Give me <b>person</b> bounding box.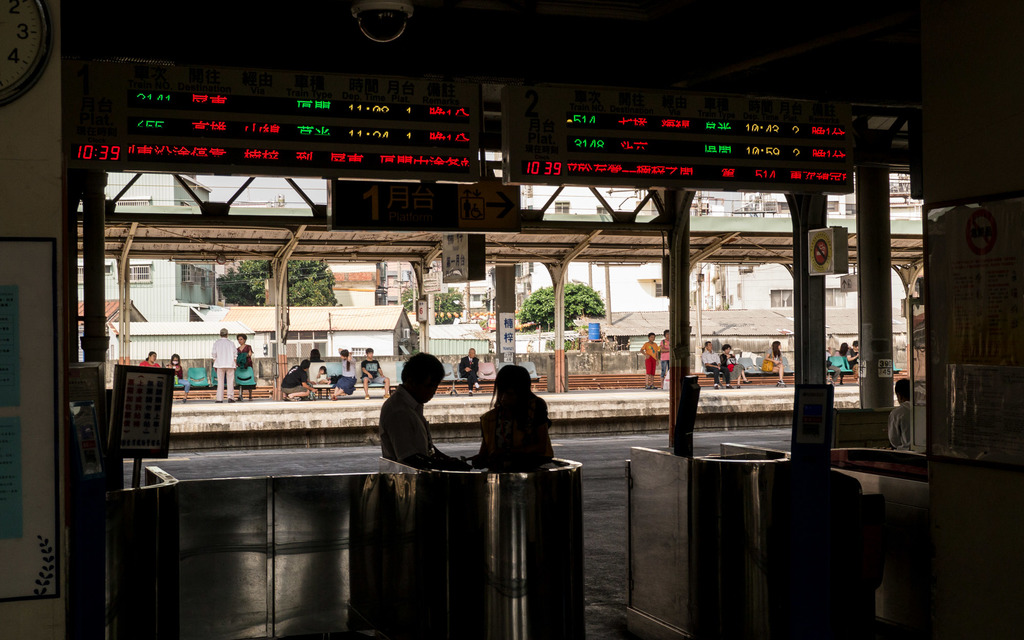
bbox(208, 324, 236, 400).
